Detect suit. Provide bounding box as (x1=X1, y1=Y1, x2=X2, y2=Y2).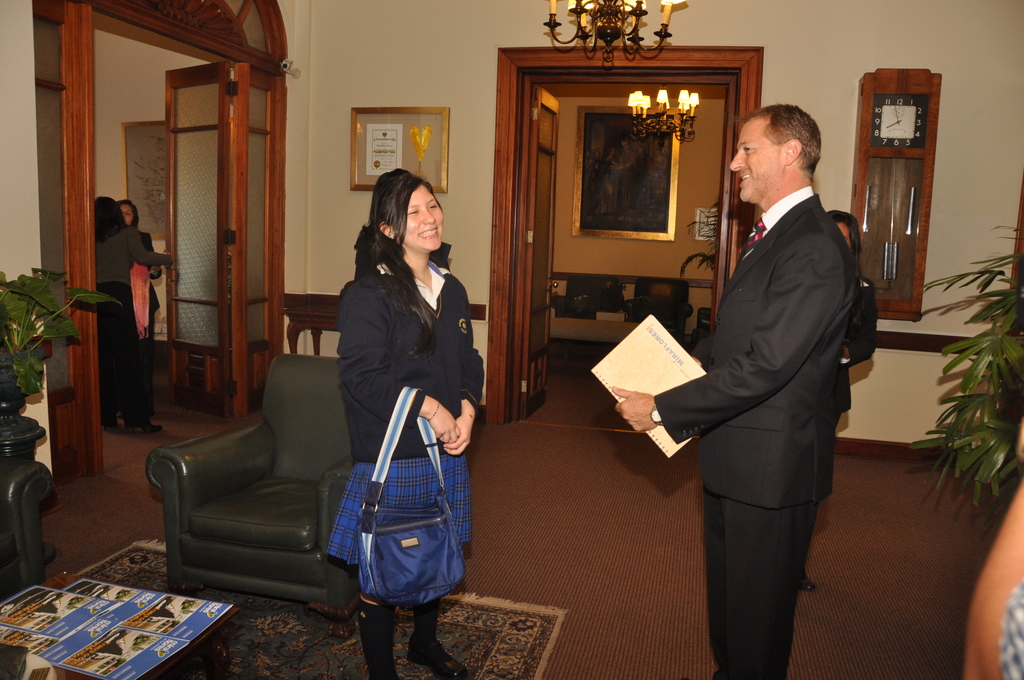
(x1=333, y1=258, x2=494, y2=665).
